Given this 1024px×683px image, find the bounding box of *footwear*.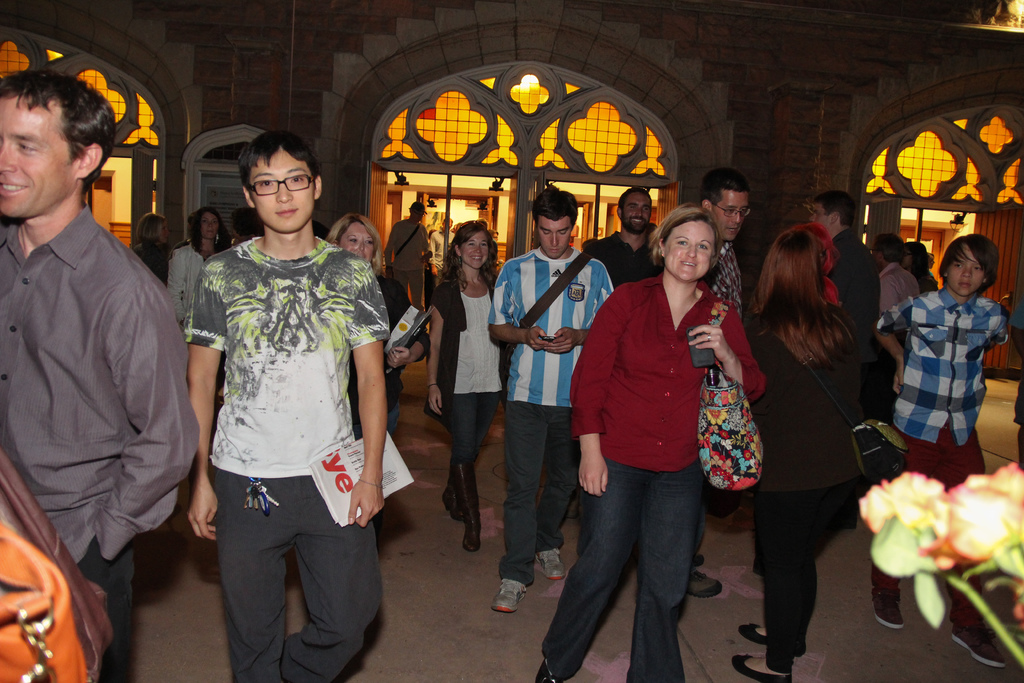
[x1=954, y1=612, x2=1005, y2=668].
